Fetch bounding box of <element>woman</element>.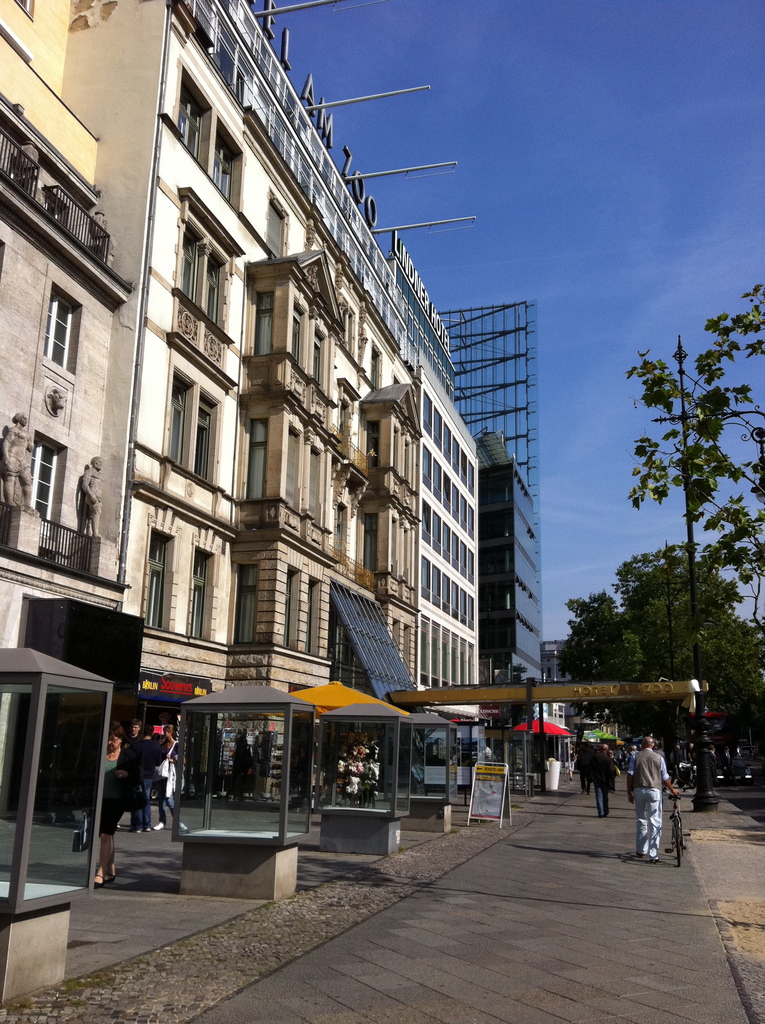
Bbox: [562,743,576,782].
